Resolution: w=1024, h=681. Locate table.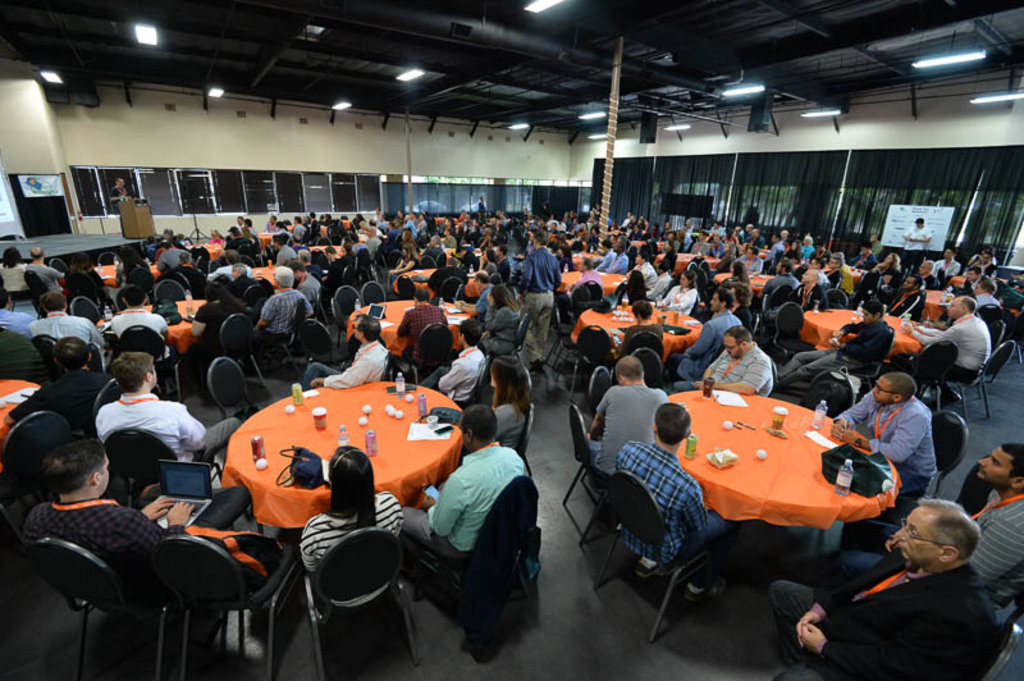
658, 250, 716, 275.
